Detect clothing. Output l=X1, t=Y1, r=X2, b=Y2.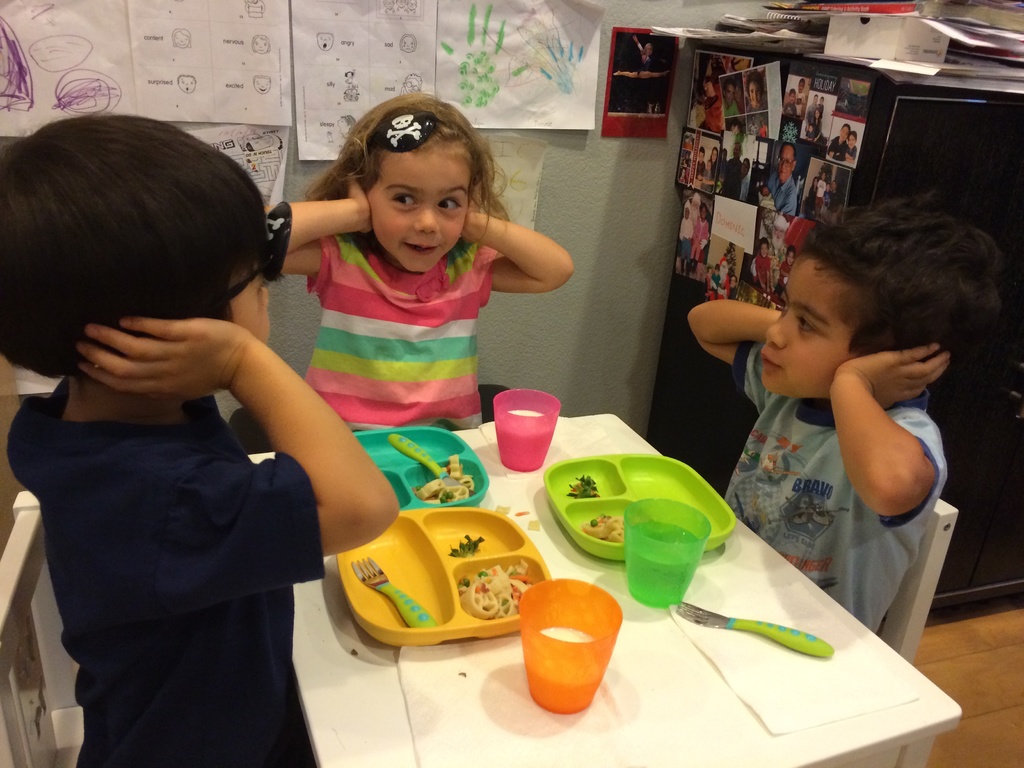
l=767, t=175, r=799, b=218.
